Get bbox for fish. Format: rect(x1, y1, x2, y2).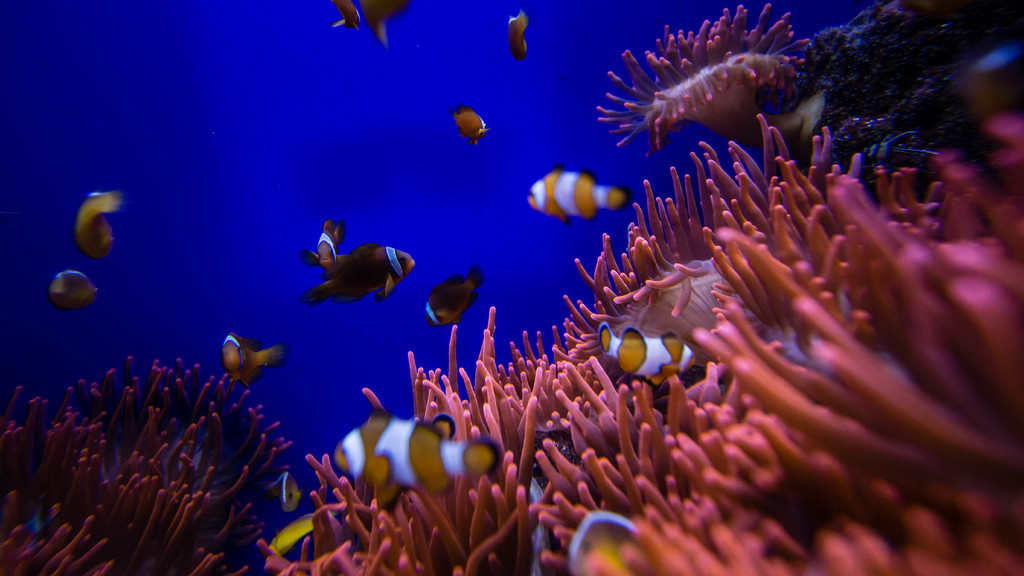
rect(308, 225, 352, 269).
